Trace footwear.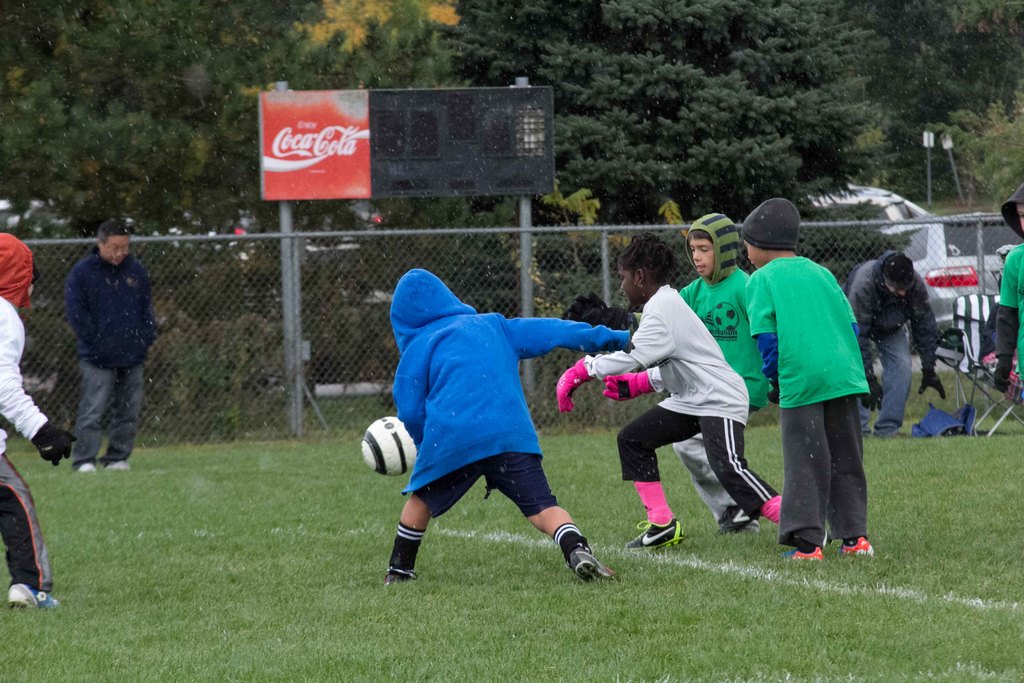
Traced to 842/537/874/555.
